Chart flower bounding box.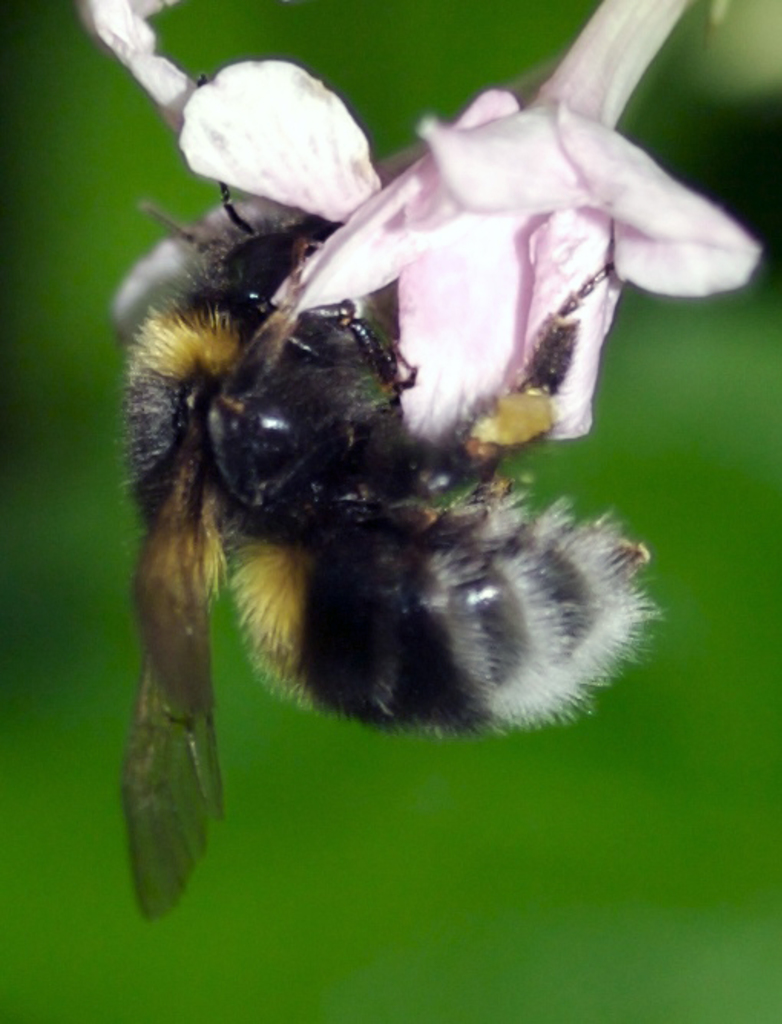
Charted: crop(75, 0, 386, 342).
